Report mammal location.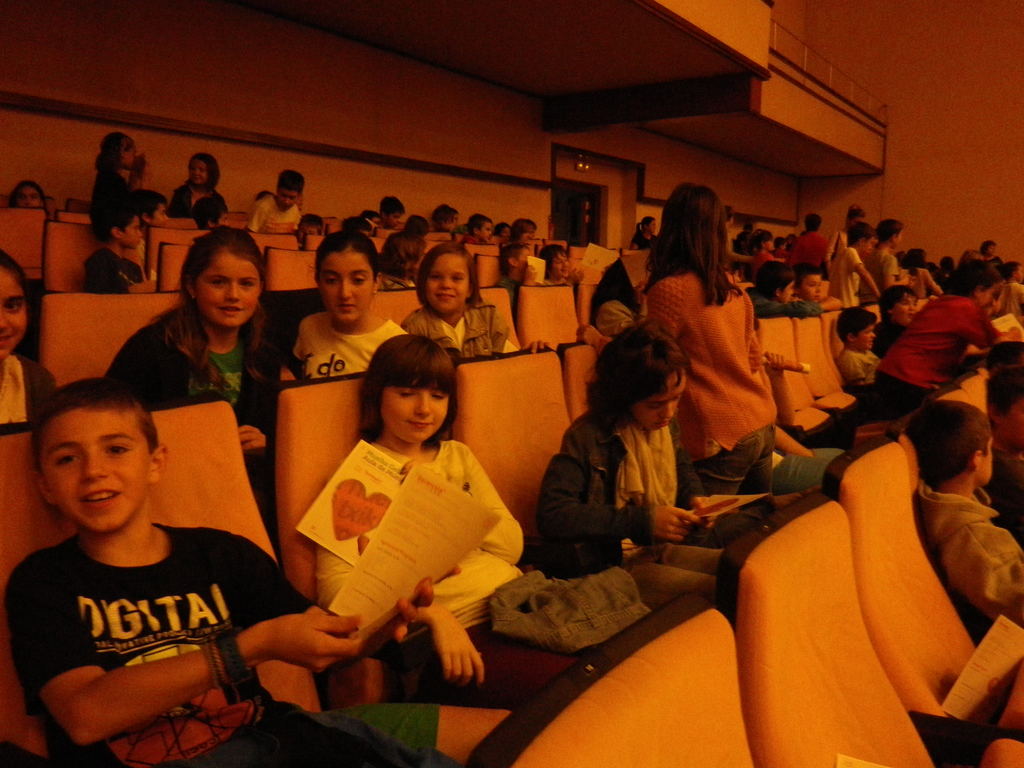
Report: rect(430, 204, 461, 236).
